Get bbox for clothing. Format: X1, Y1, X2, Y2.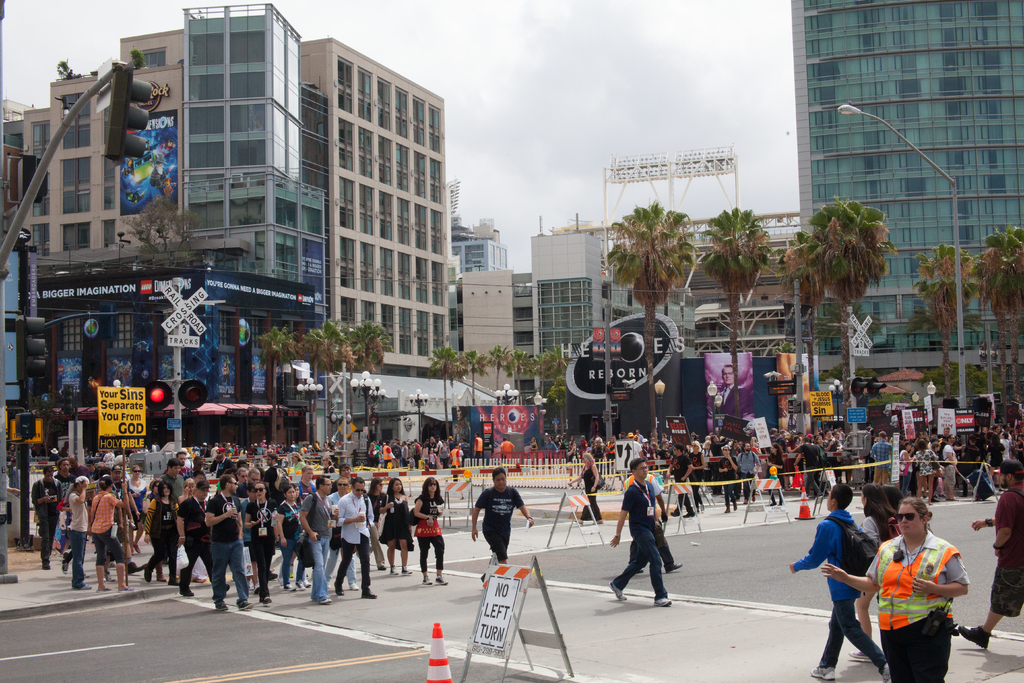
93, 524, 116, 561.
